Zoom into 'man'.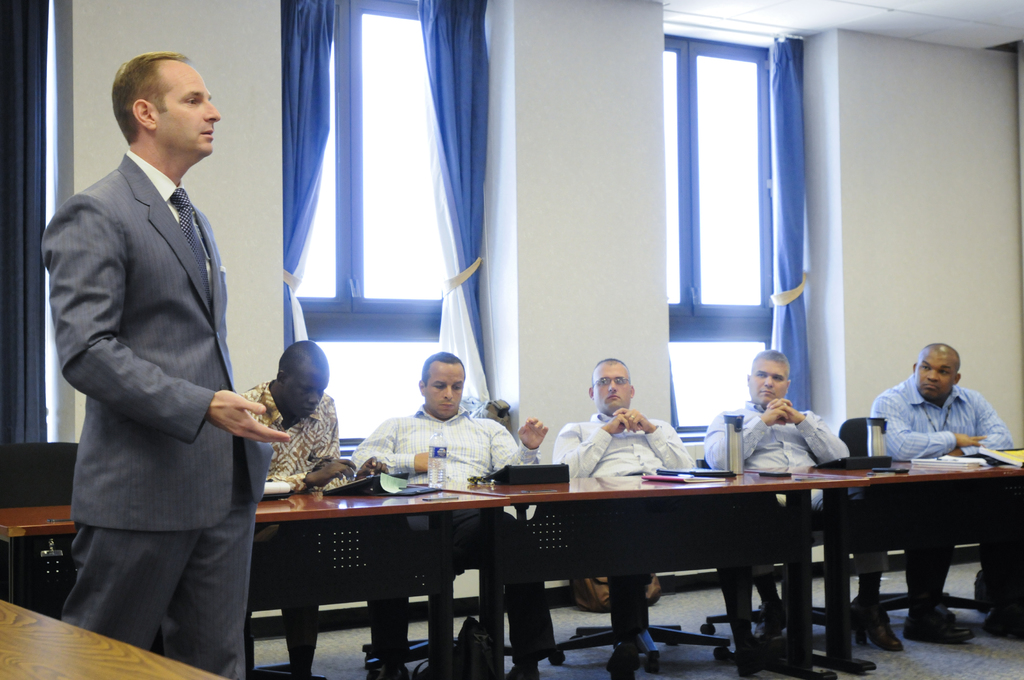
Zoom target: x1=39 y1=29 x2=282 y2=671.
